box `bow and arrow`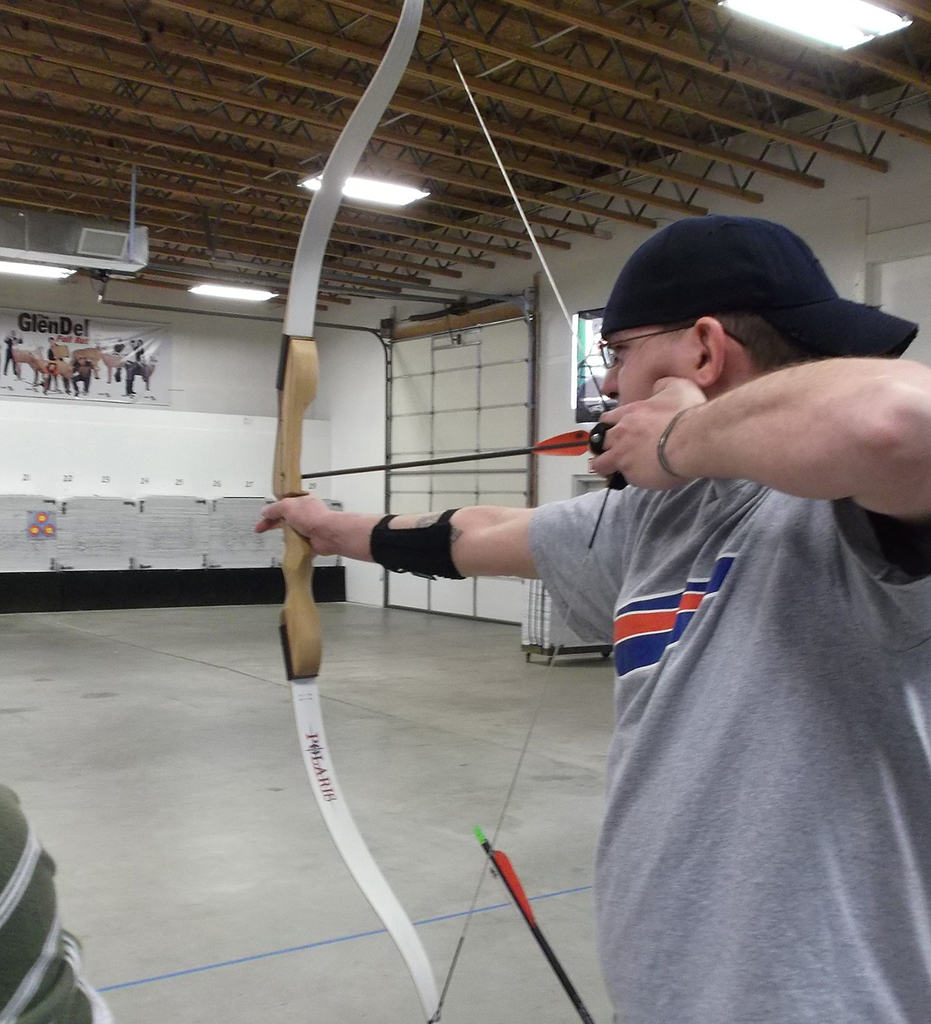
BBox(278, 0, 625, 1023)
